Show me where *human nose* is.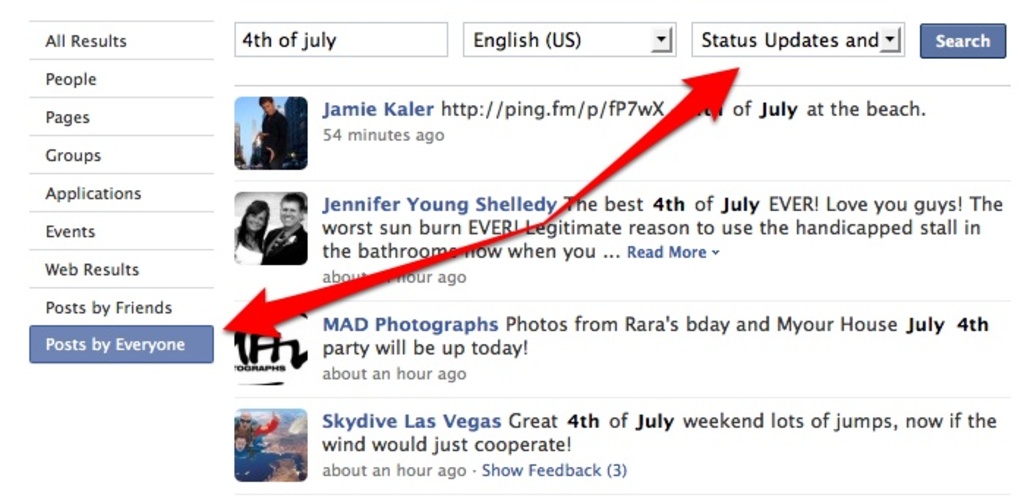
*human nose* is at {"x1": 283, "y1": 209, "x2": 292, "y2": 218}.
